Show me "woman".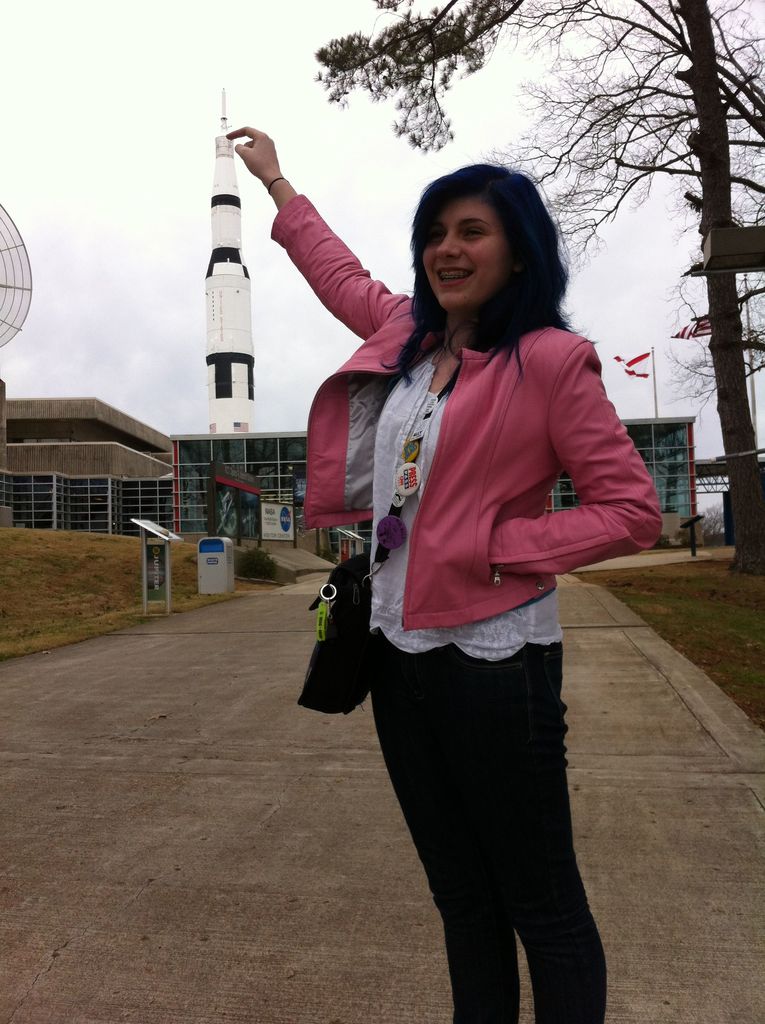
"woman" is here: box=[282, 122, 653, 998].
